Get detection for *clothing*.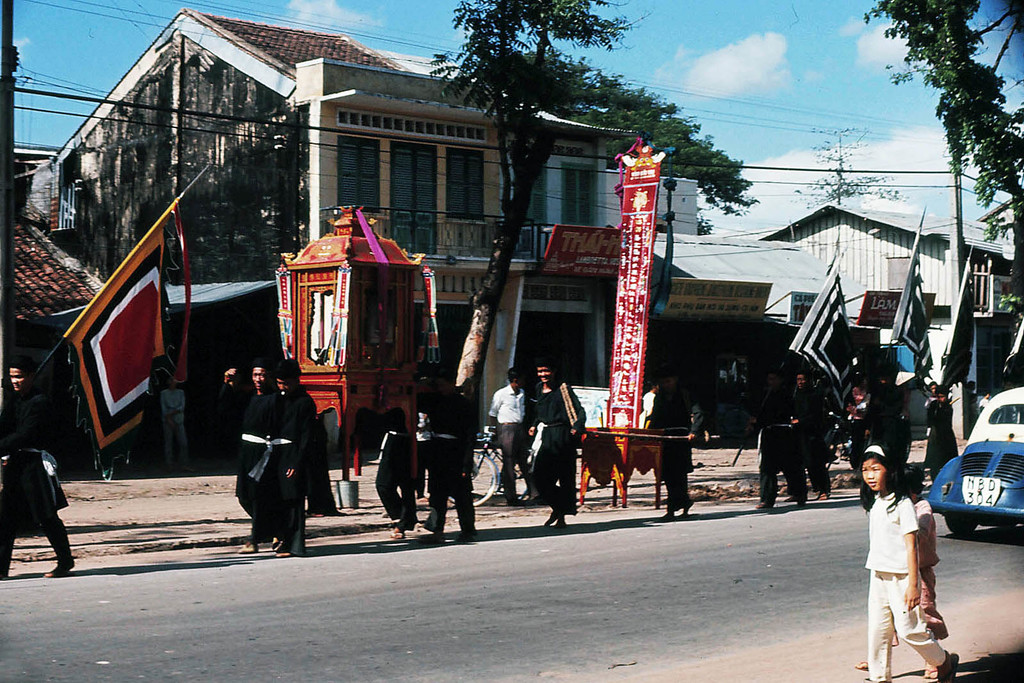
Detection: (641,389,656,418).
